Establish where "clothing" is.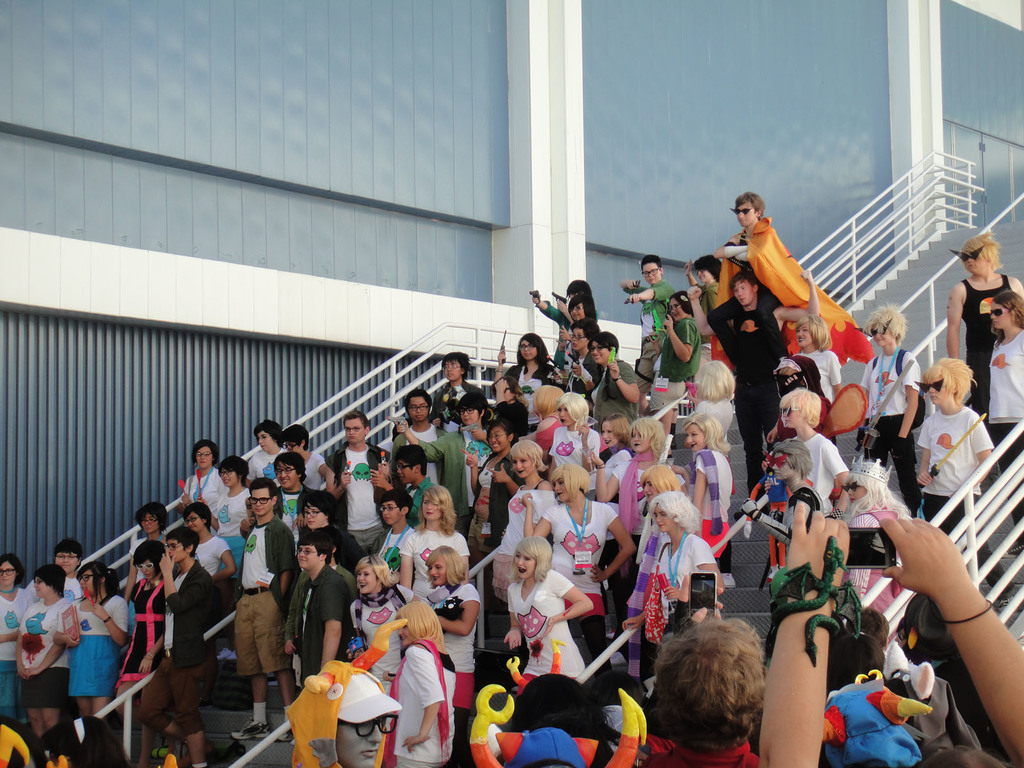
Established at 128/569/173/662.
